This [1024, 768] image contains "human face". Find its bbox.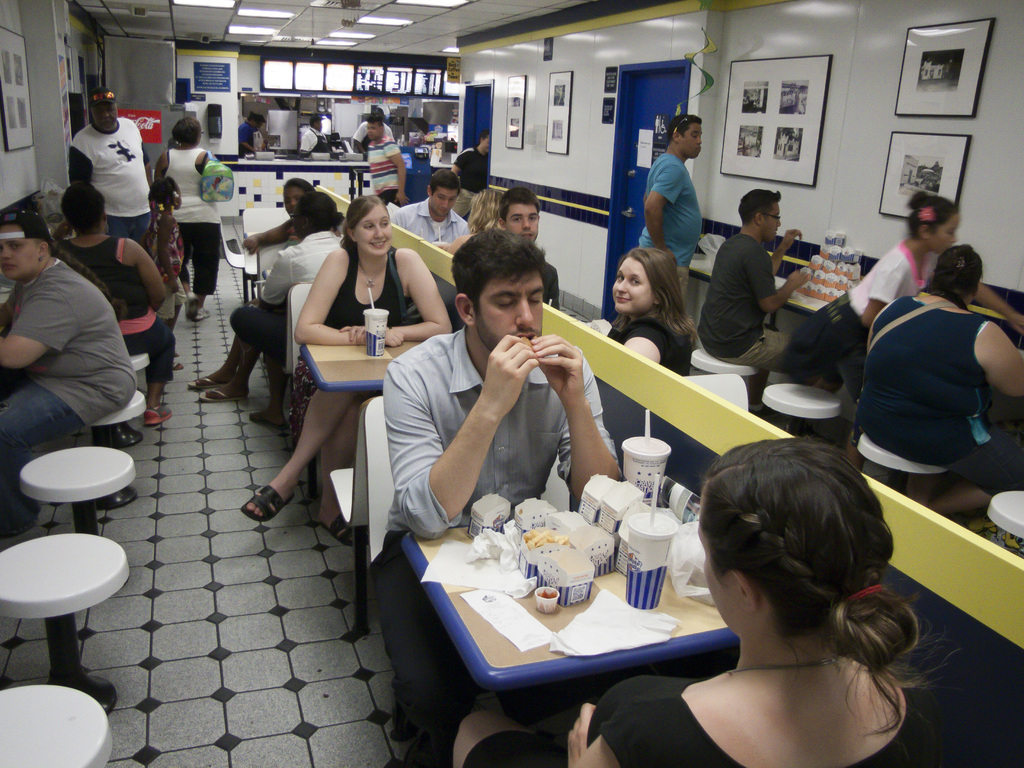
<bbox>473, 271, 545, 351</bbox>.
